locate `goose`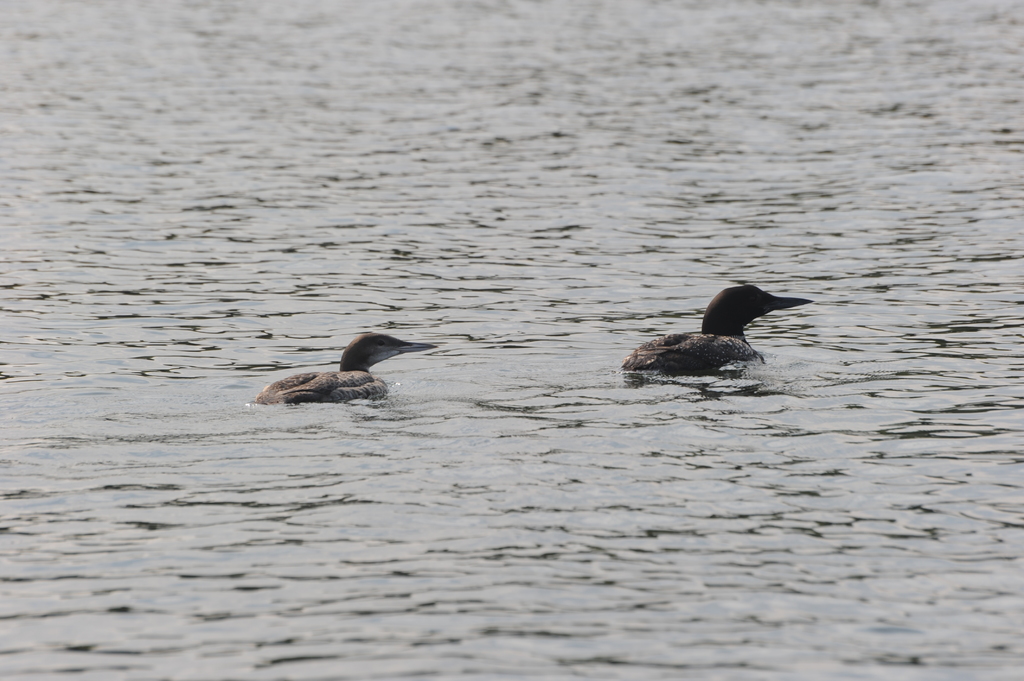
bbox=[254, 330, 435, 408]
